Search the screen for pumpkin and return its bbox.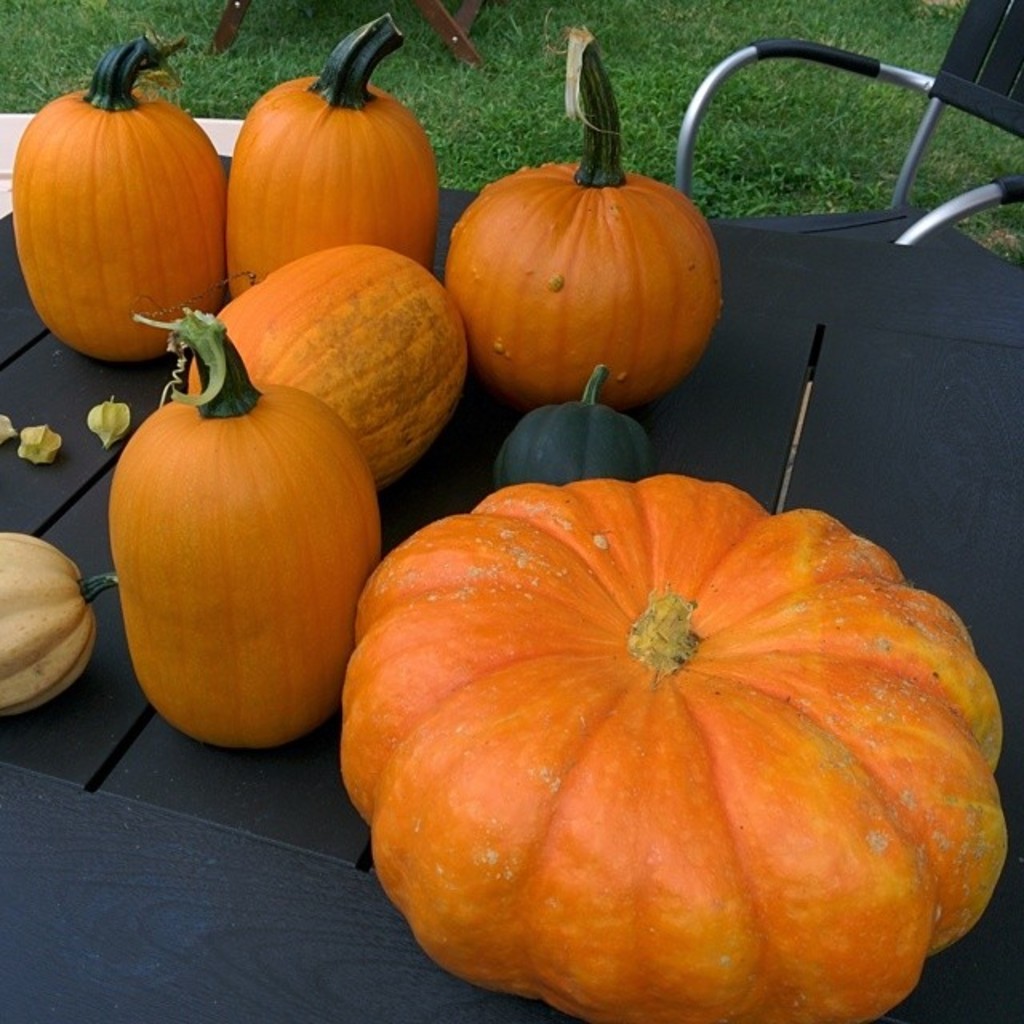
Found: region(496, 360, 661, 490).
